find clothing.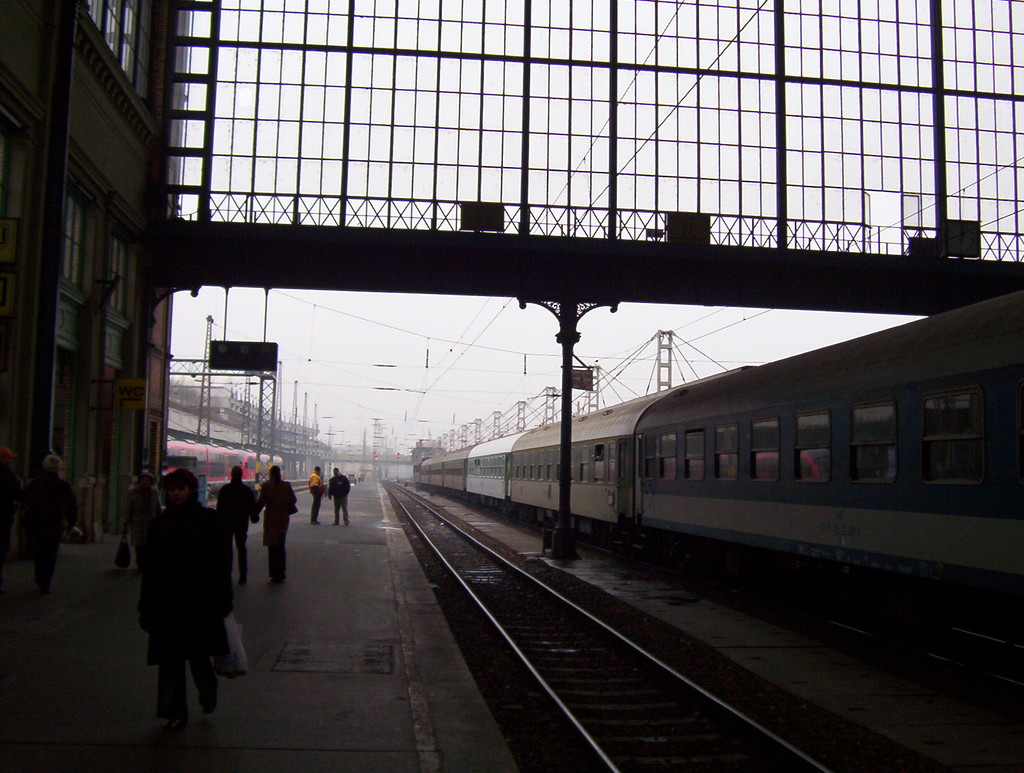
305, 468, 323, 521.
